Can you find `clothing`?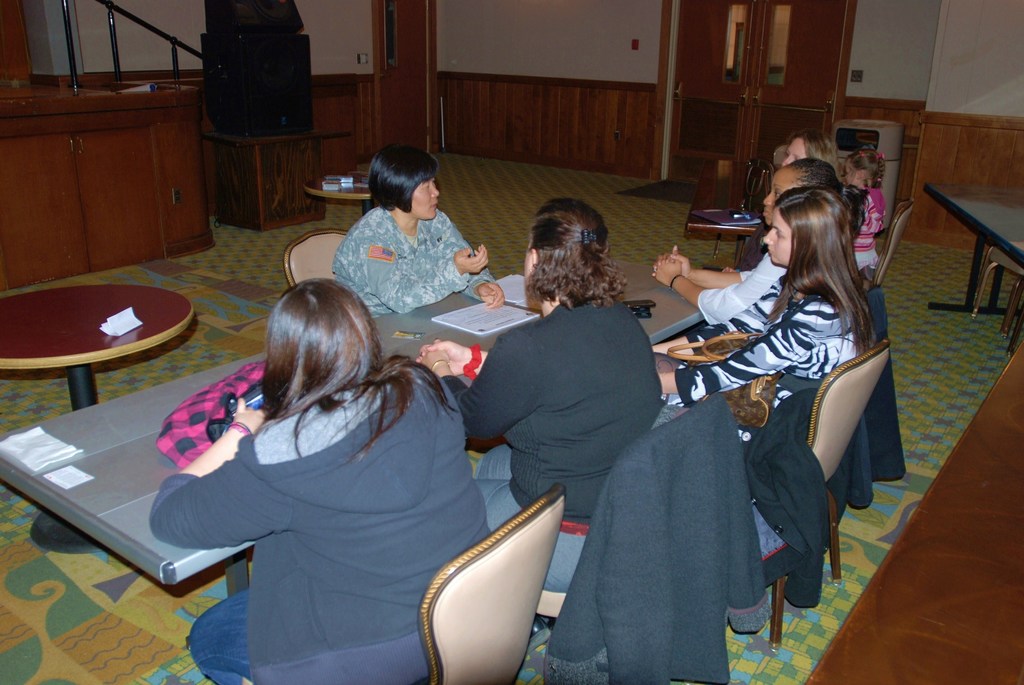
Yes, bounding box: [435,295,676,591].
